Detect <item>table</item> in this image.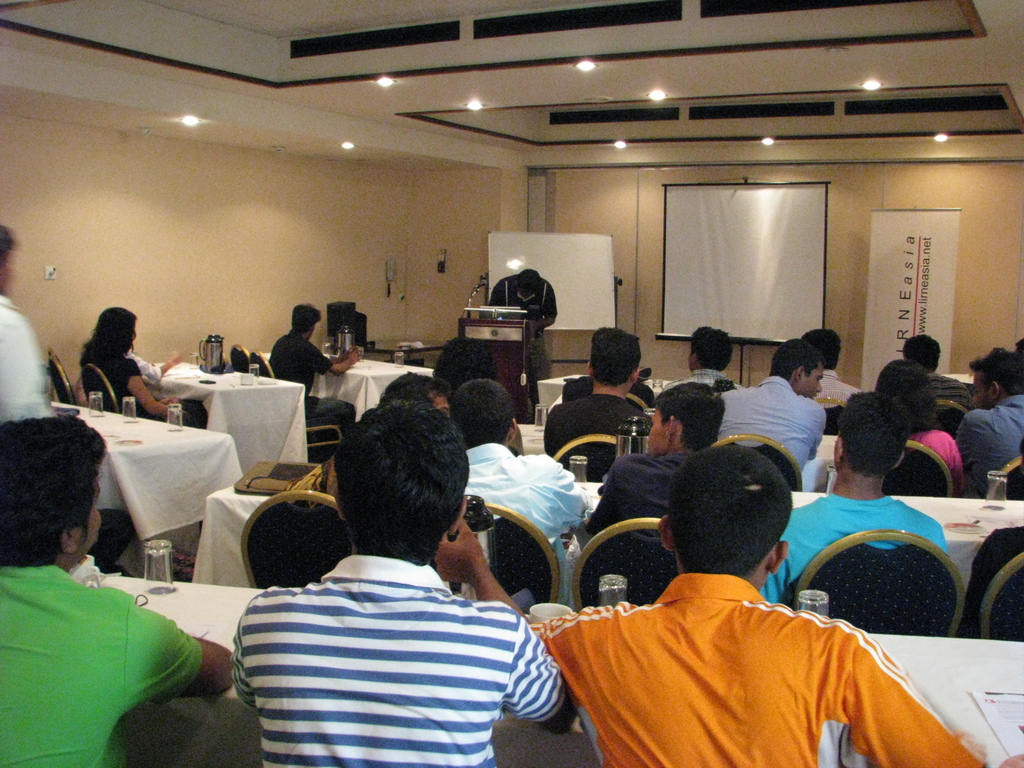
Detection: 101,574,1023,767.
